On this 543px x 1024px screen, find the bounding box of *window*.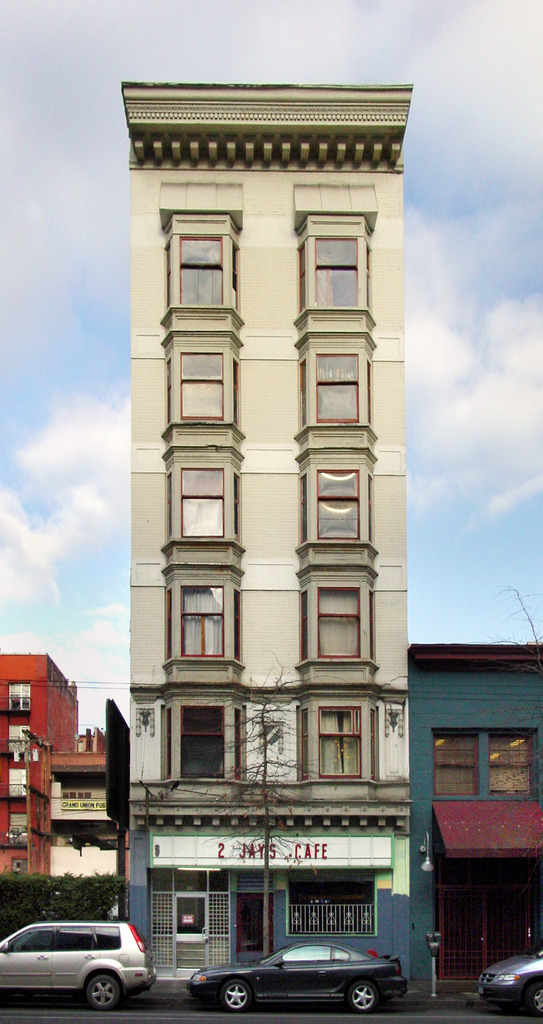
Bounding box: <box>179,584,225,652</box>.
